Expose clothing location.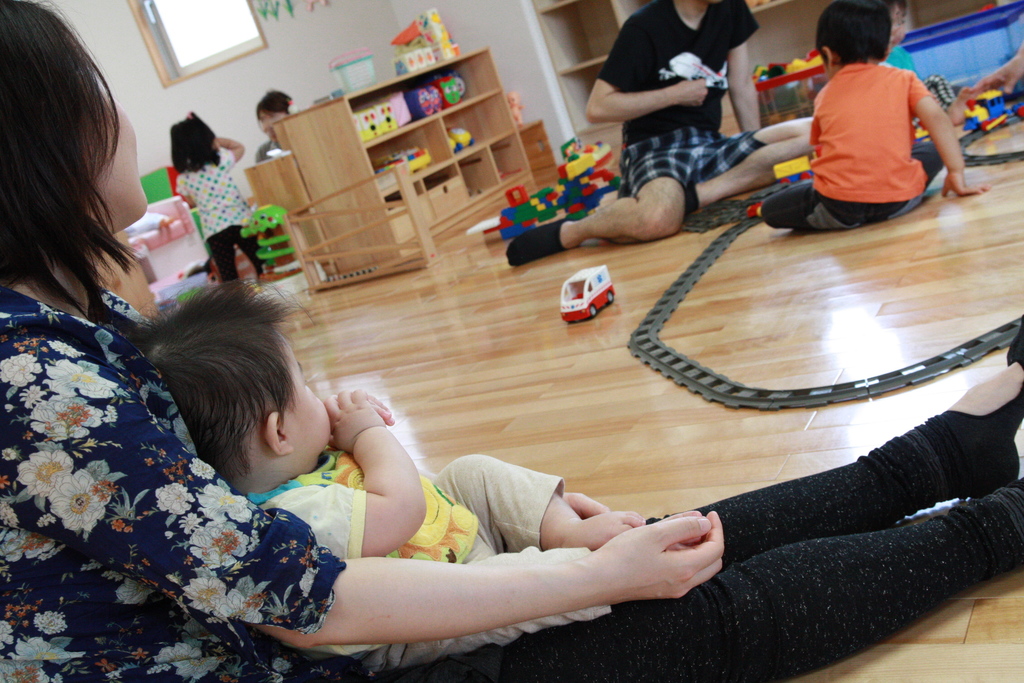
Exposed at l=256, t=445, r=634, b=672.
